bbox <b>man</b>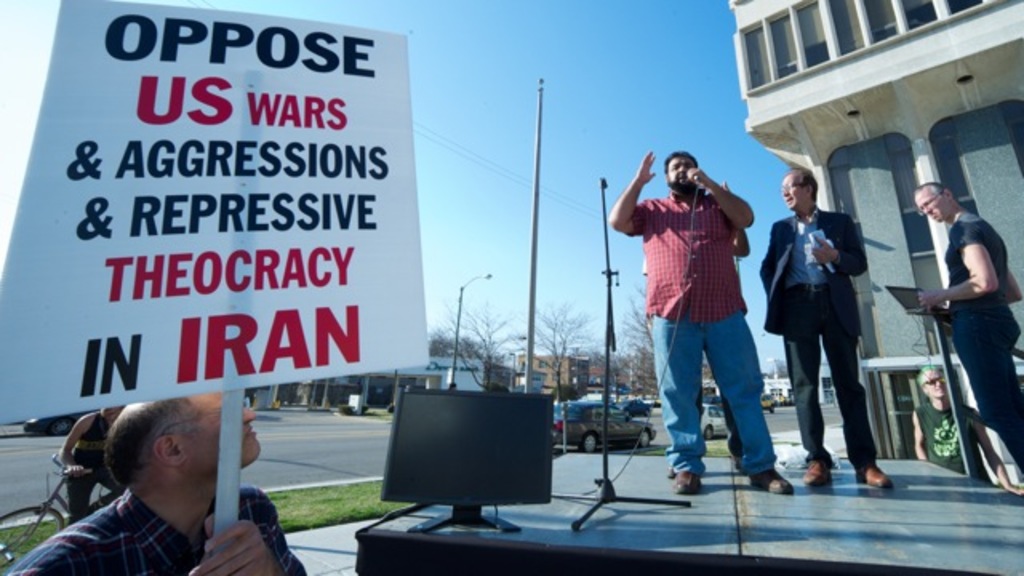
bbox=[10, 386, 293, 575]
